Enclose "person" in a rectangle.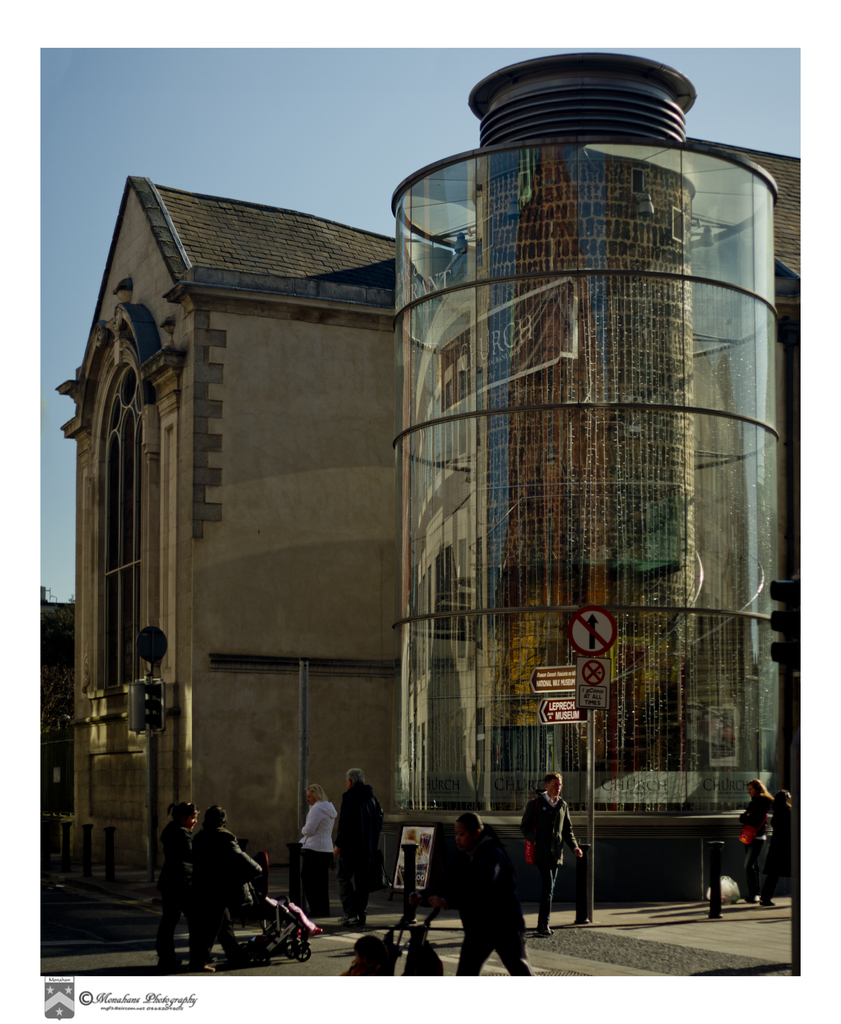
340, 934, 395, 978.
